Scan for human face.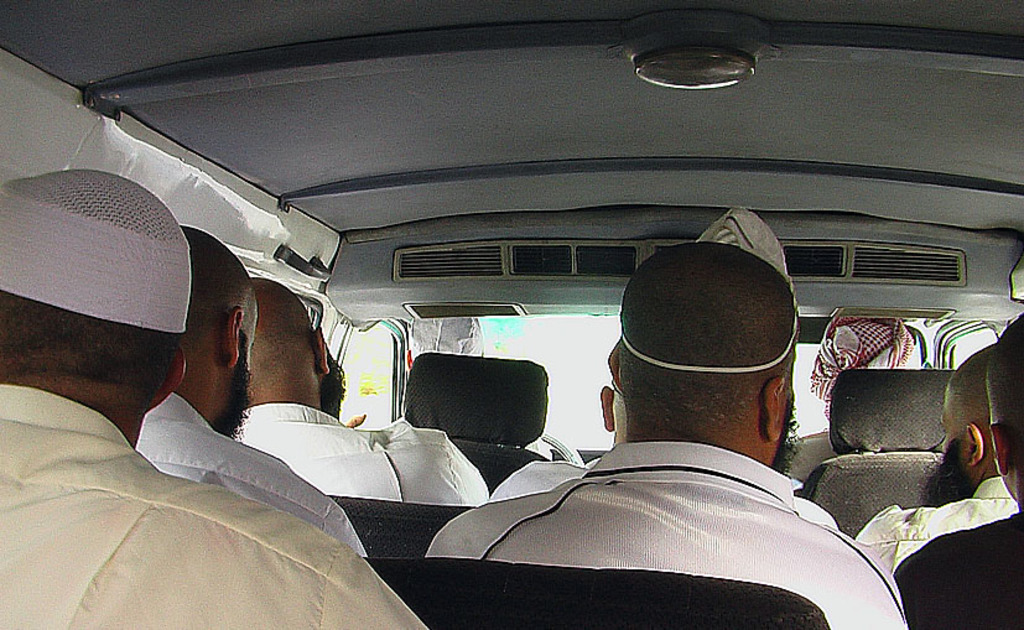
Scan result: 941, 401, 956, 459.
